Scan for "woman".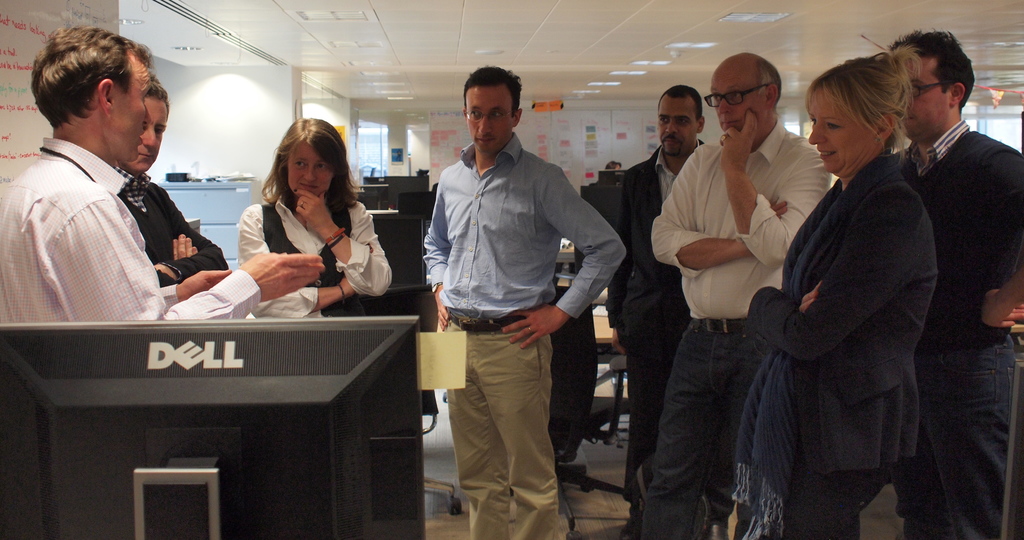
Scan result: region(737, 45, 929, 539).
